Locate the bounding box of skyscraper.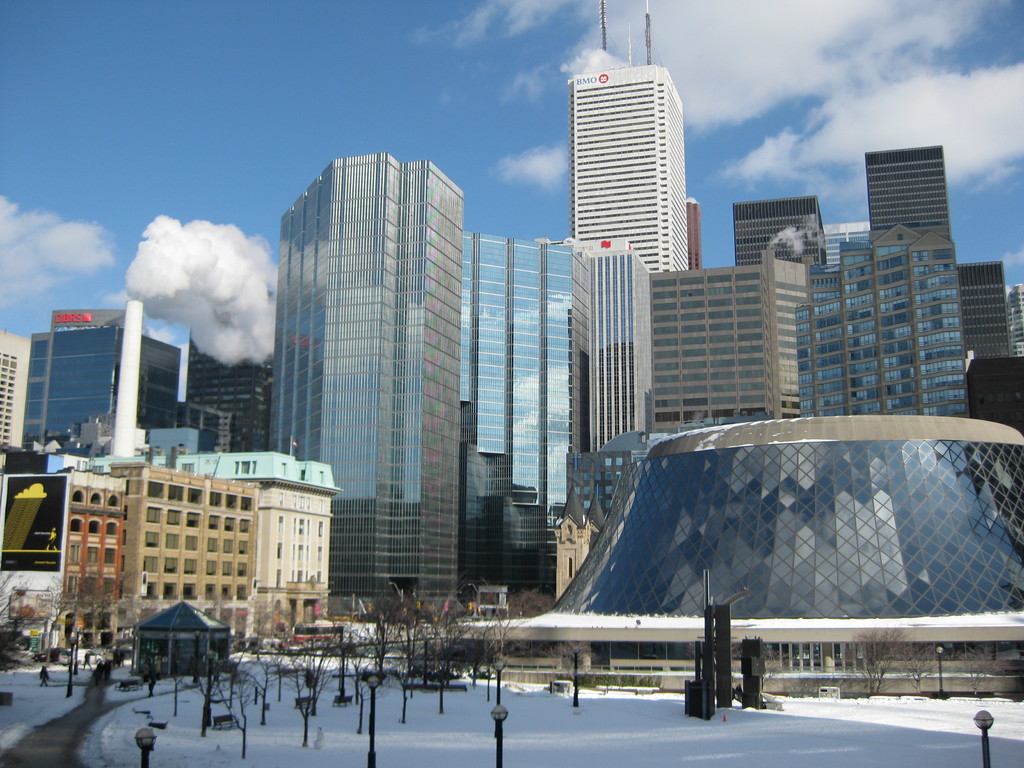
Bounding box: (x1=568, y1=55, x2=690, y2=279).
